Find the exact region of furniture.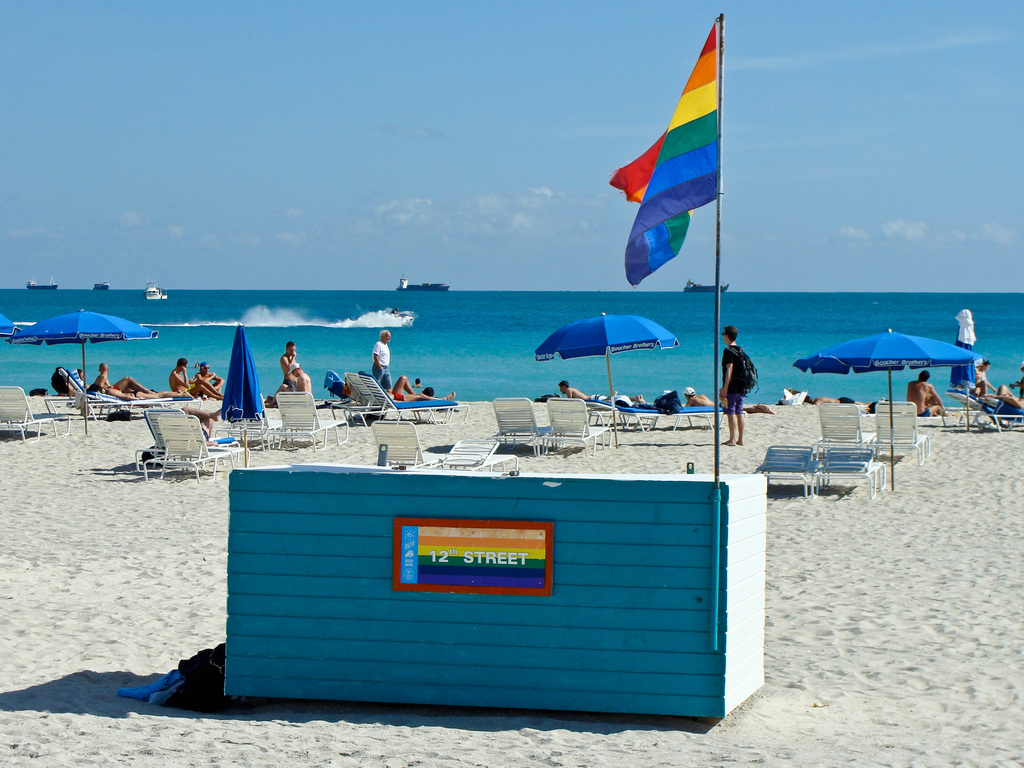
Exact region: l=132, t=410, r=241, b=482.
